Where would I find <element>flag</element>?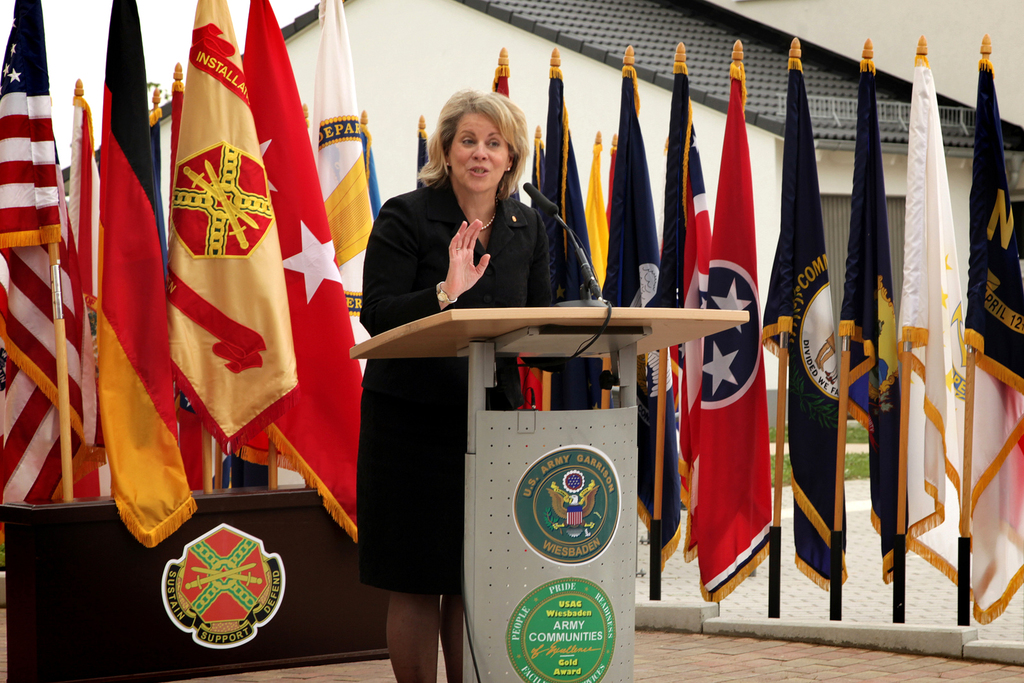
At rect(161, 0, 294, 456).
